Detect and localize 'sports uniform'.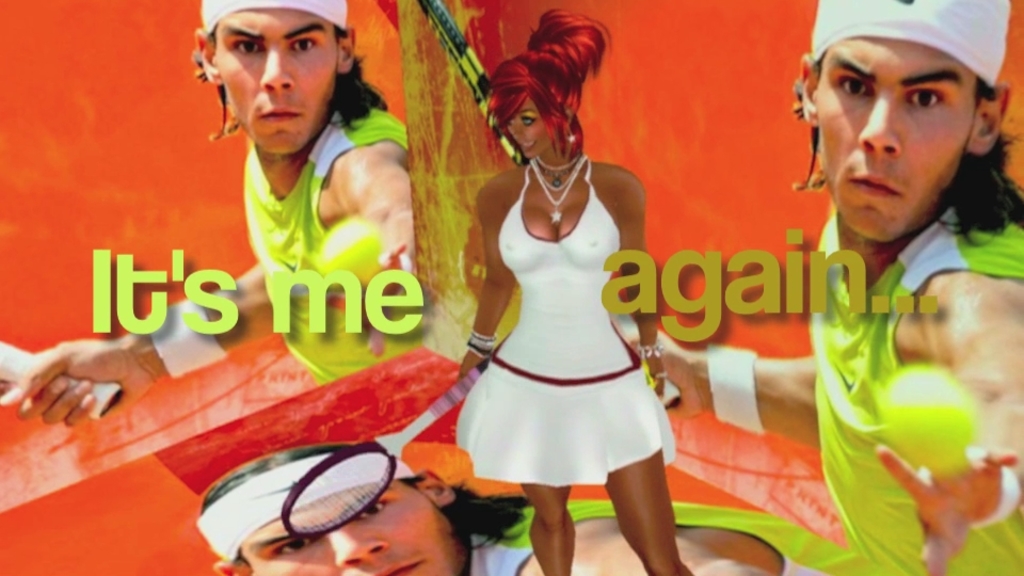
Localized at crop(708, 0, 1023, 575).
